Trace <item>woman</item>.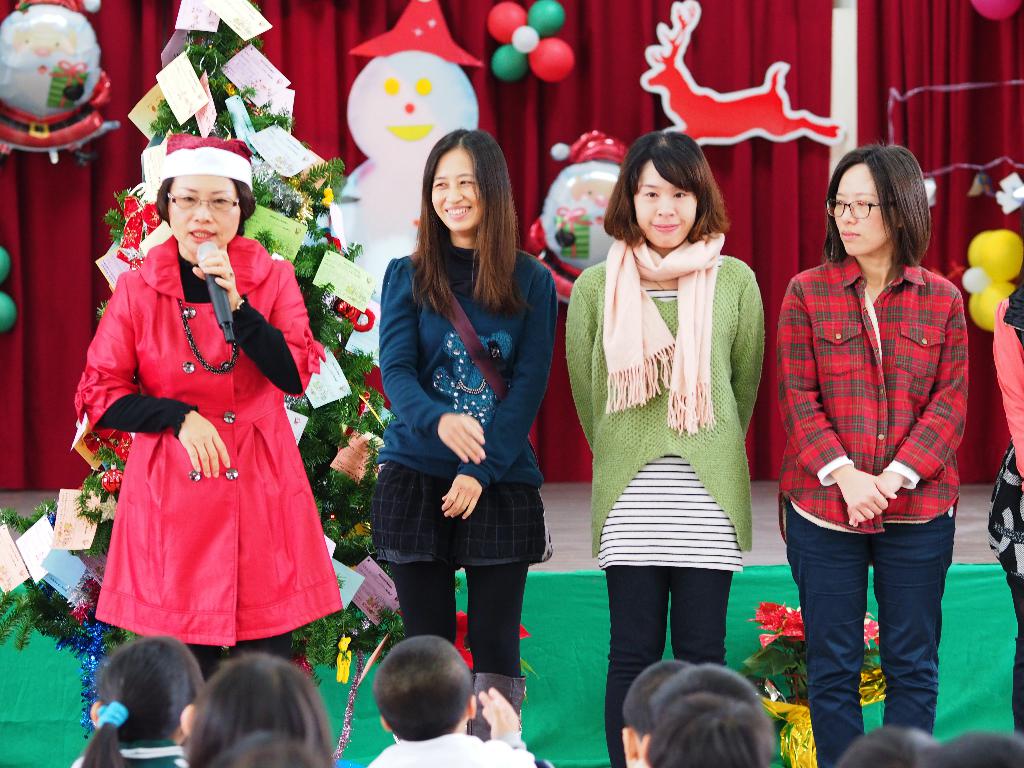
Traced to pyautogui.locateOnScreen(563, 129, 766, 767).
